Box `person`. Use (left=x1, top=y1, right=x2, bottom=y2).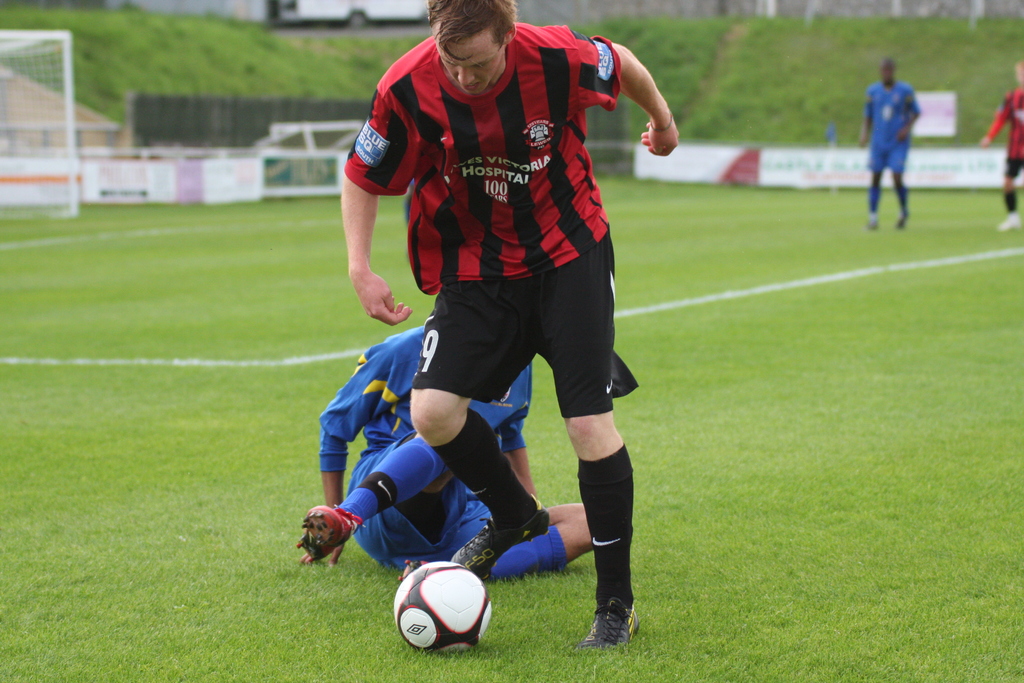
(left=859, top=57, right=921, bottom=236).
